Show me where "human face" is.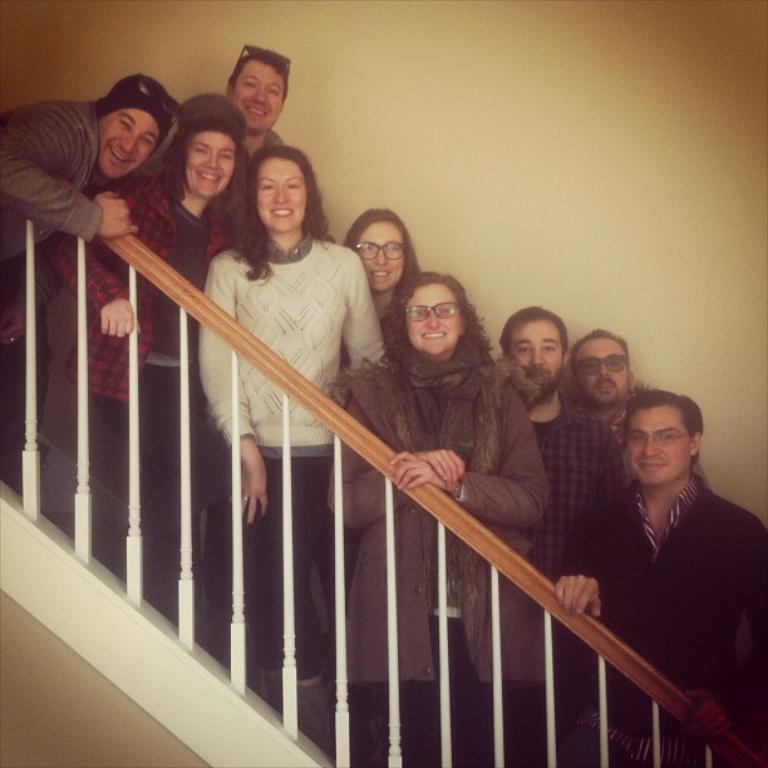
"human face" is at bbox=[356, 222, 403, 295].
